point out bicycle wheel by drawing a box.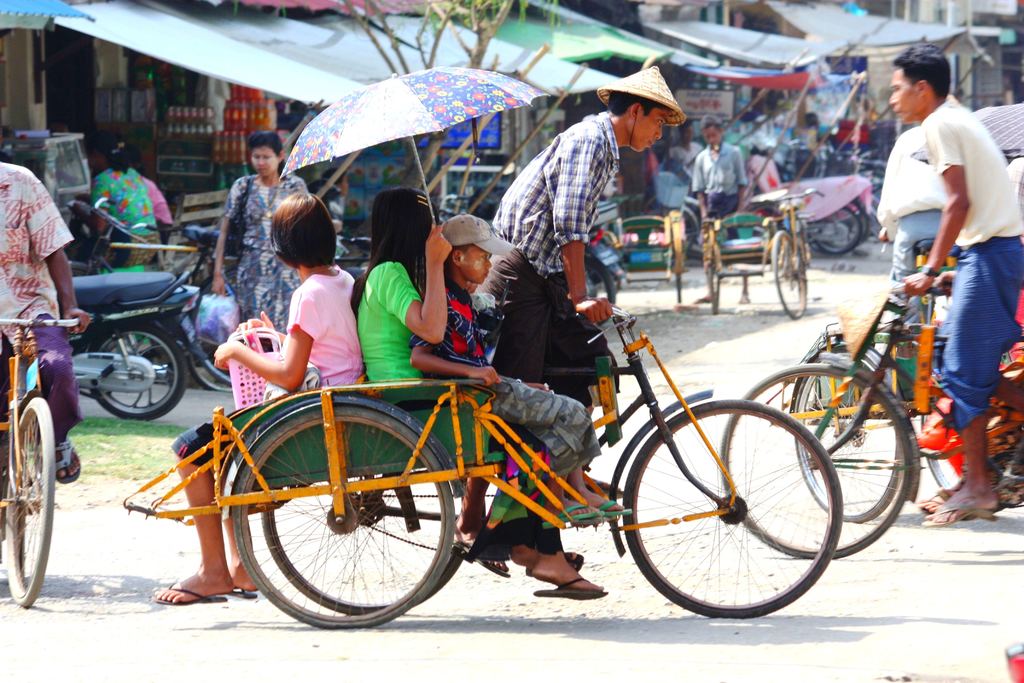
bbox(709, 239, 724, 311).
